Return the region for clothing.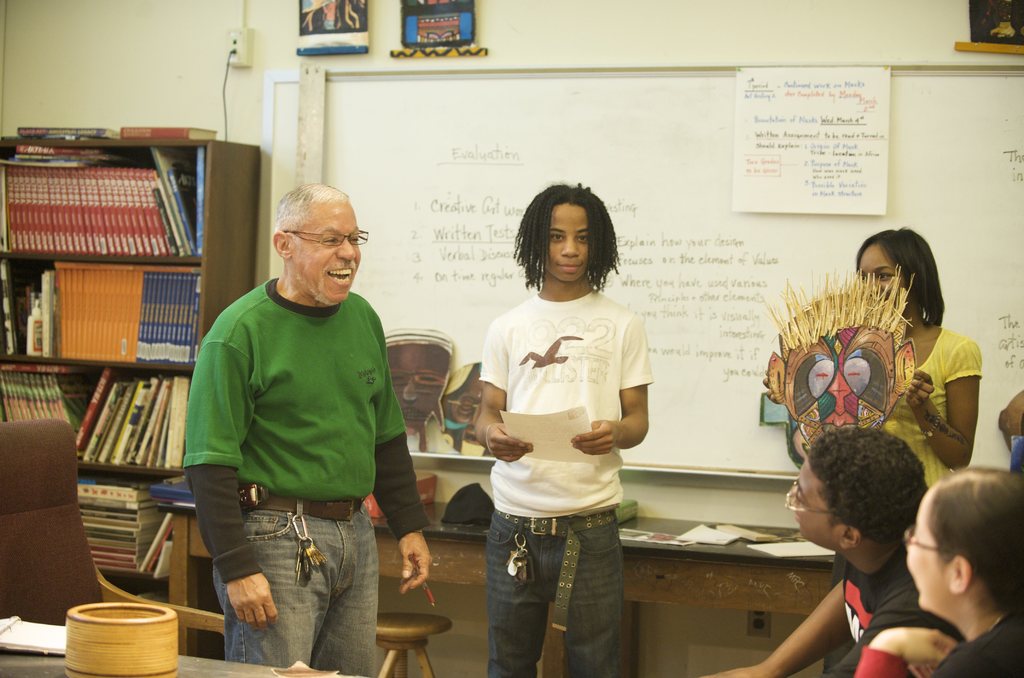
BBox(180, 273, 431, 677).
